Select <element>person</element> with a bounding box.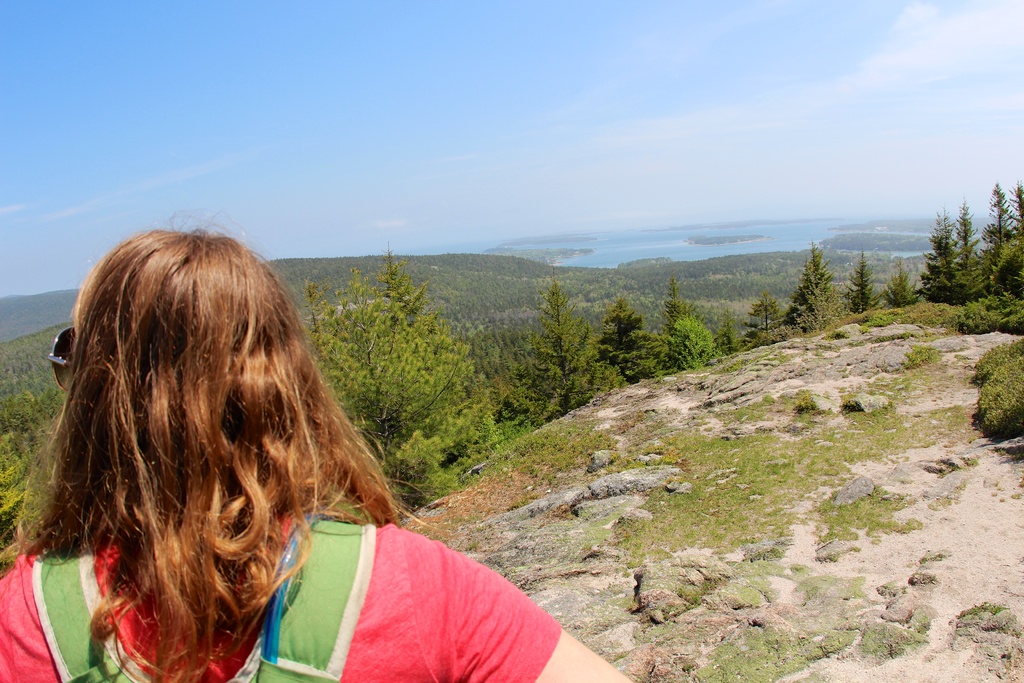
x1=0, y1=233, x2=633, y2=682.
